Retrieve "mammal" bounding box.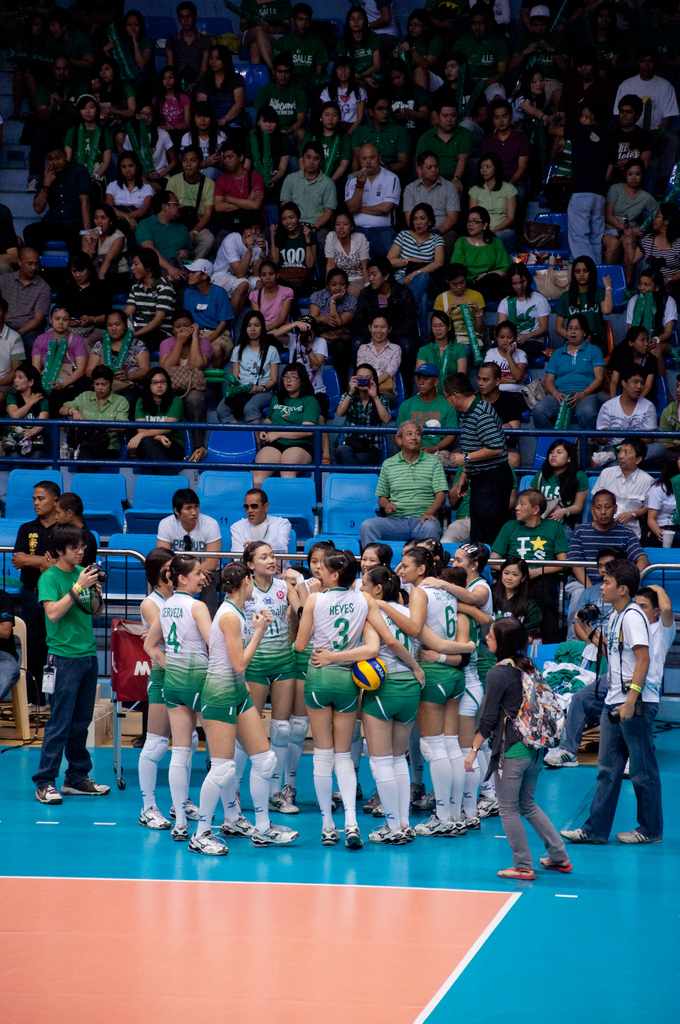
Bounding box: Rect(145, 62, 186, 137).
